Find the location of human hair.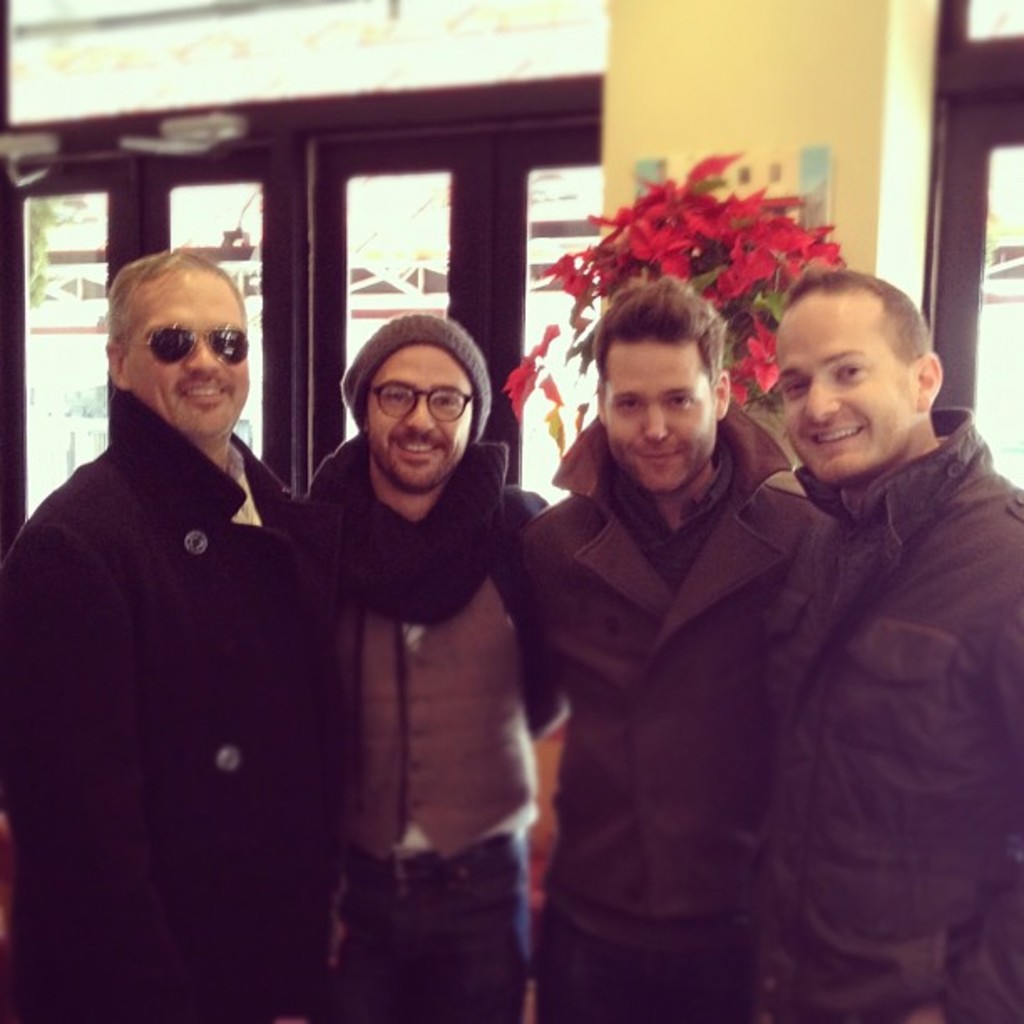
Location: [left=780, top=266, right=940, bottom=373].
